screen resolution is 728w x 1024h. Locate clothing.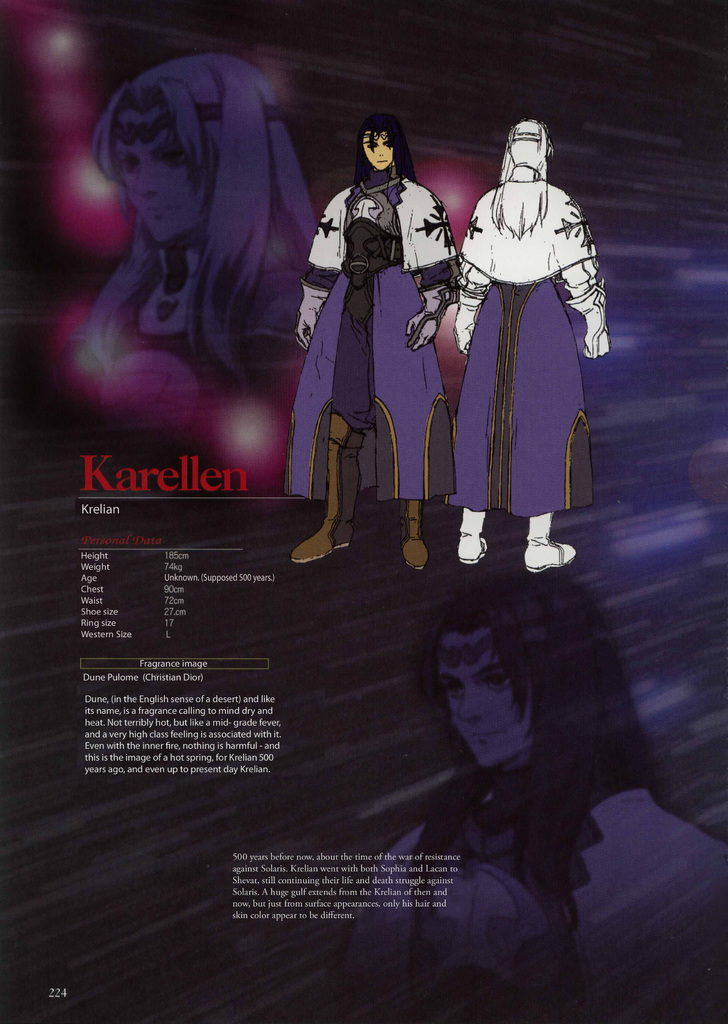
x1=445 y1=148 x2=601 y2=531.
